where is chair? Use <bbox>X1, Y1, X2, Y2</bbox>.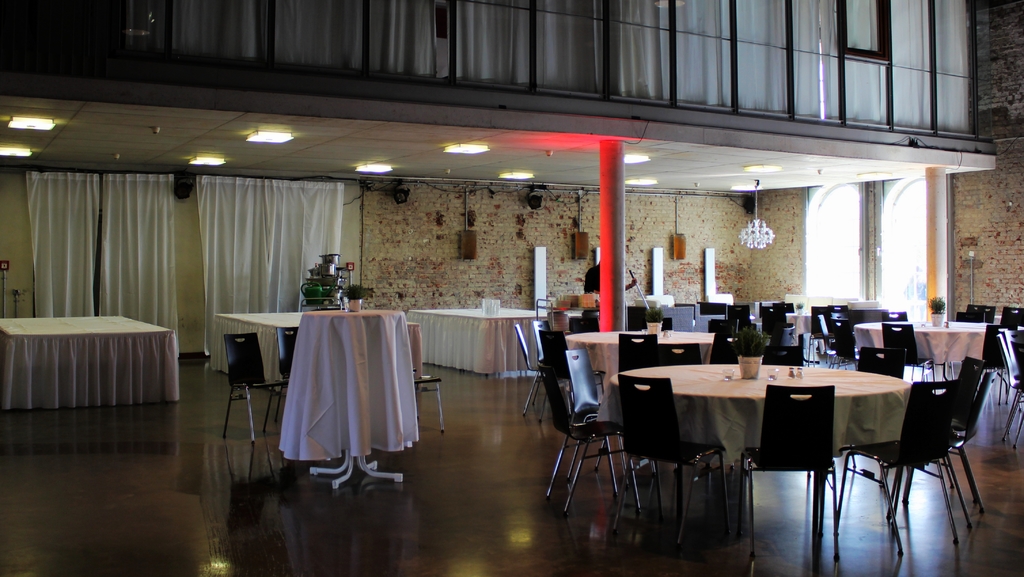
<bbox>223, 329, 295, 446</bbox>.
